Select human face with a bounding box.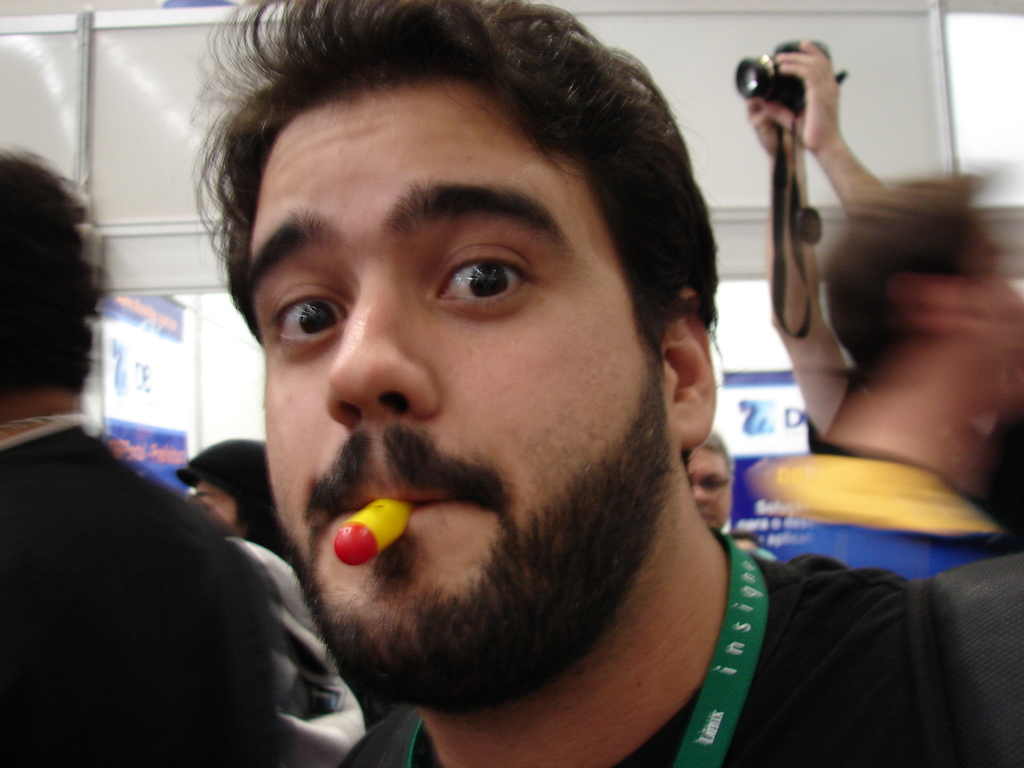
{"x1": 689, "y1": 447, "x2": 733, "y2": 532}.
